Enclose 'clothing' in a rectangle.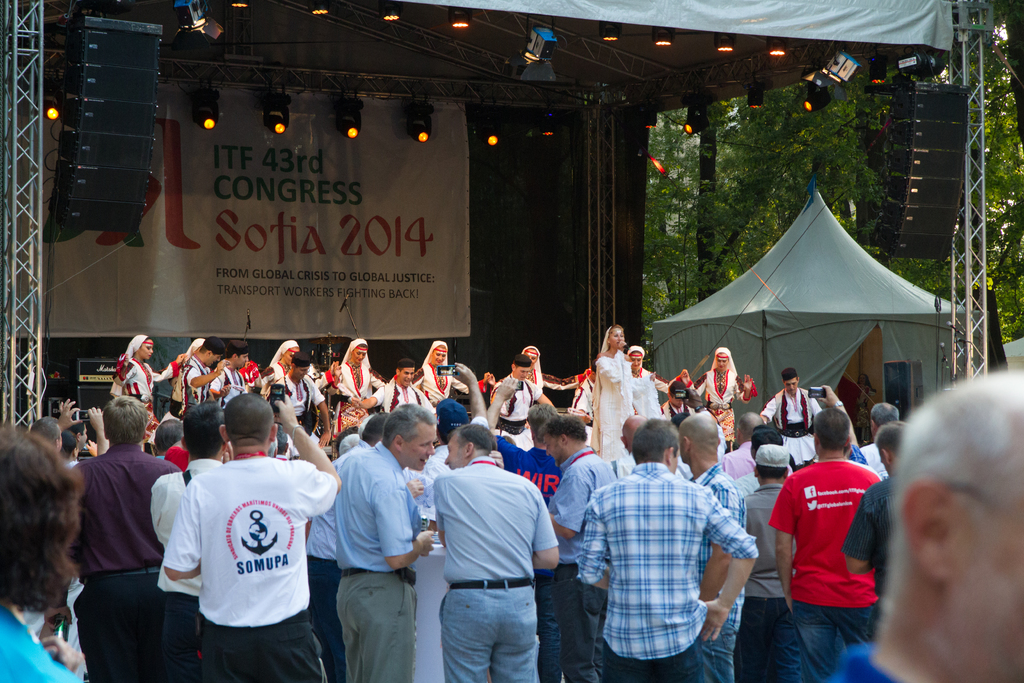
260/359/331/402.
